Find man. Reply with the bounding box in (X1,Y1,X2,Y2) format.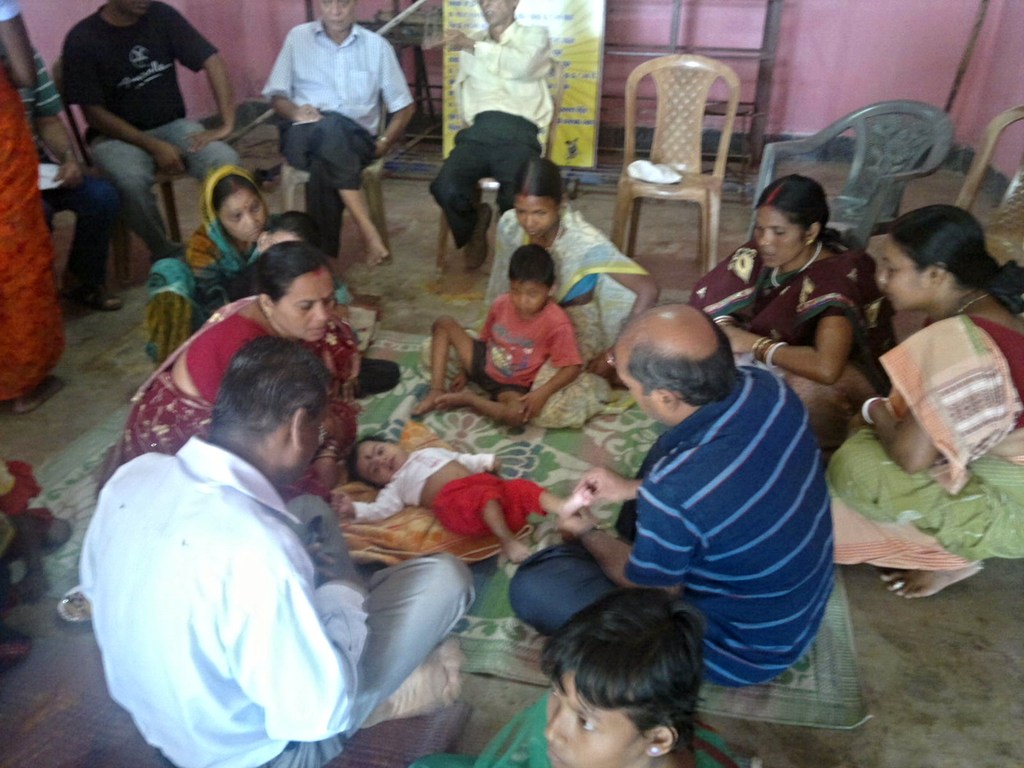
(426,0,555,274).
